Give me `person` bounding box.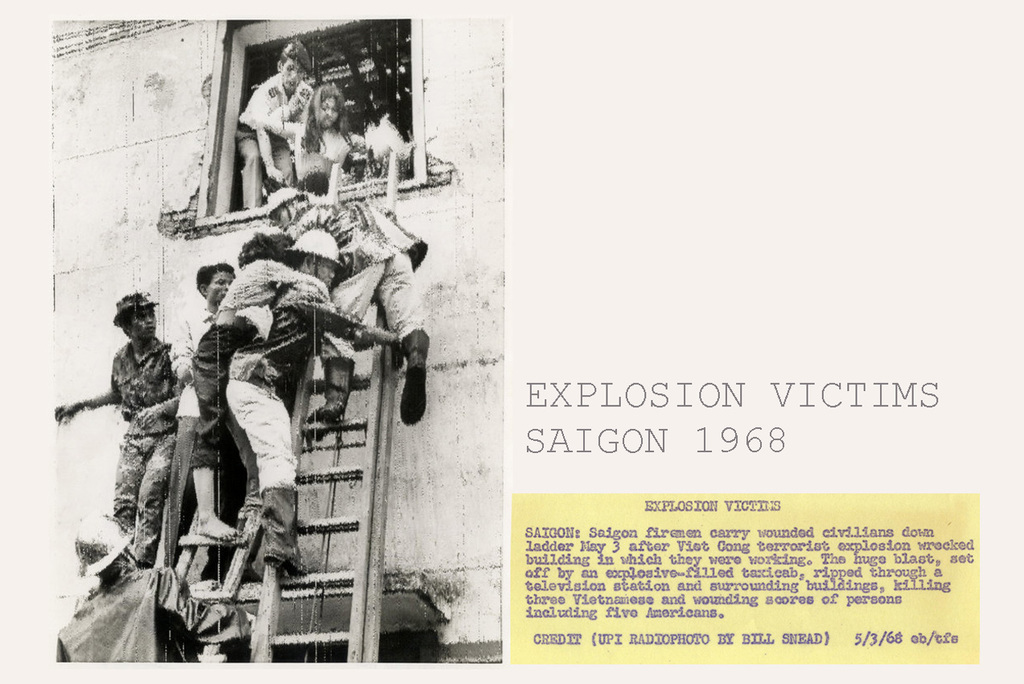
[x1=164, y1=260, x2=234, y2=564].
